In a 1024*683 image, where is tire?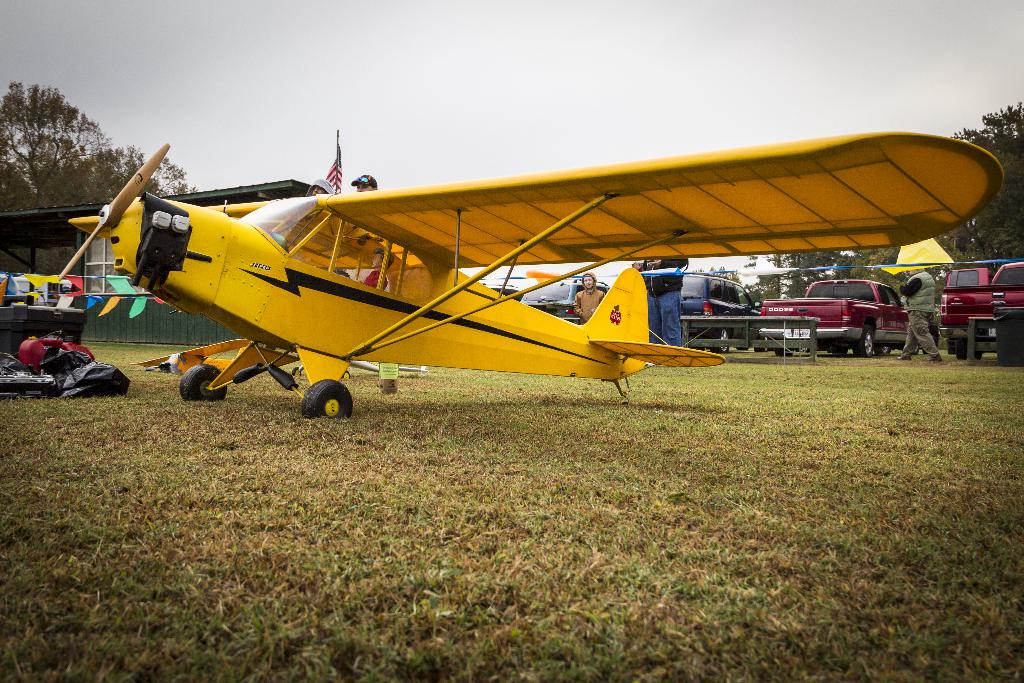
{"left": 883, "top": 343, "right": 891, "bottom": 356}.
